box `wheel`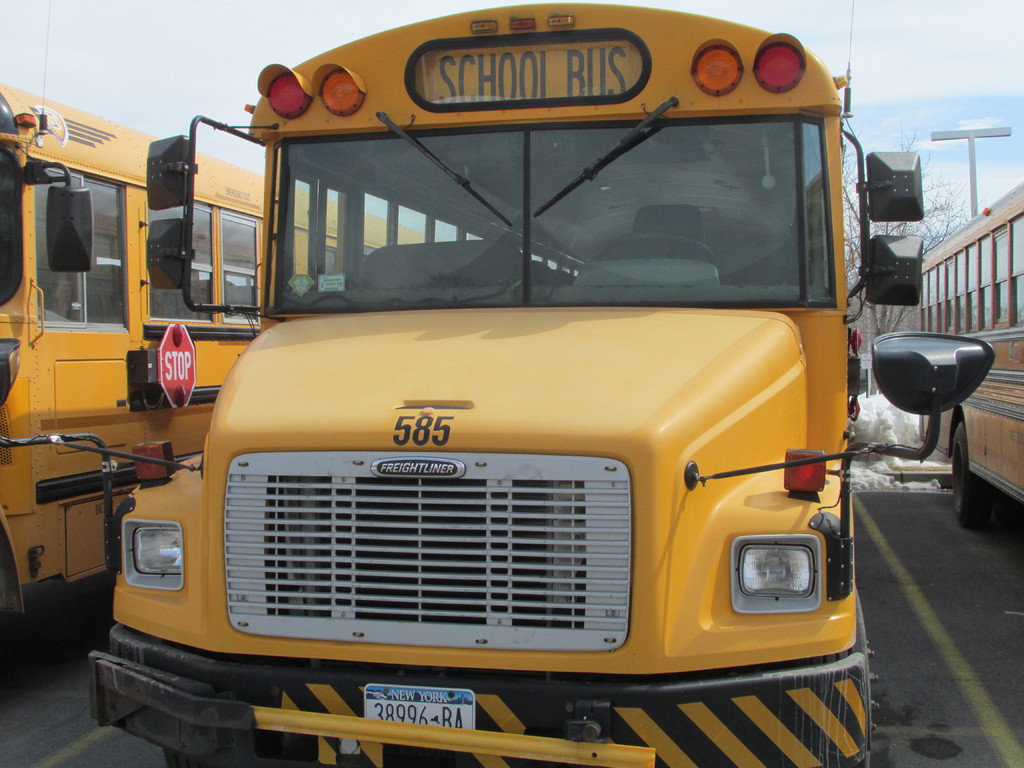
(left=943, top=416, right=994, bottom=529)
